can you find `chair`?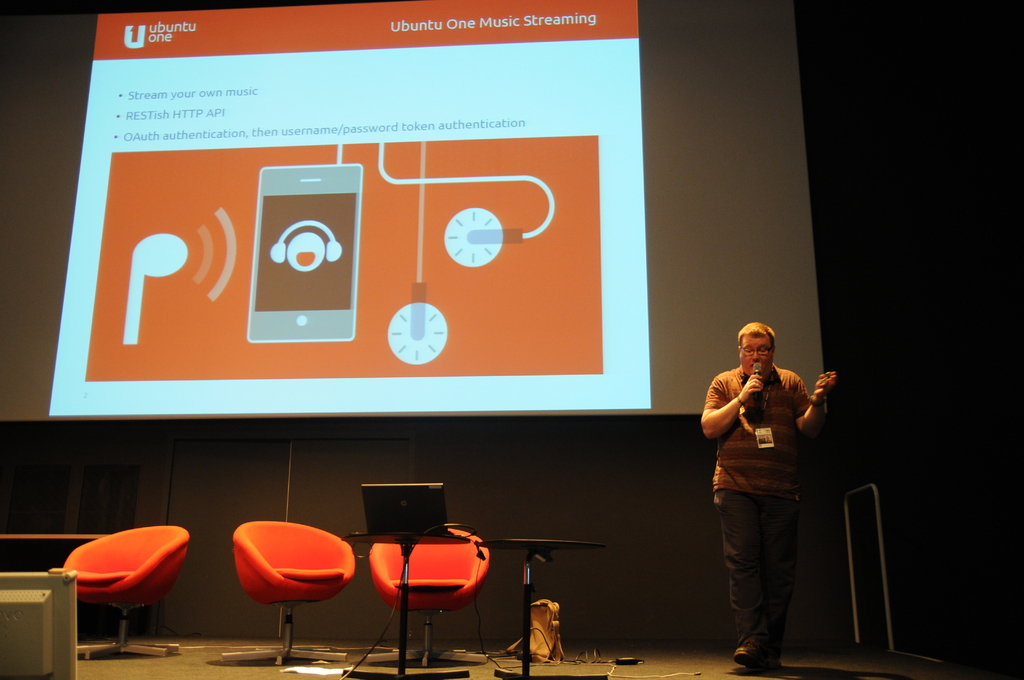
Yes, bounding box: (left=46, top=510, right=196, bottom=674).
